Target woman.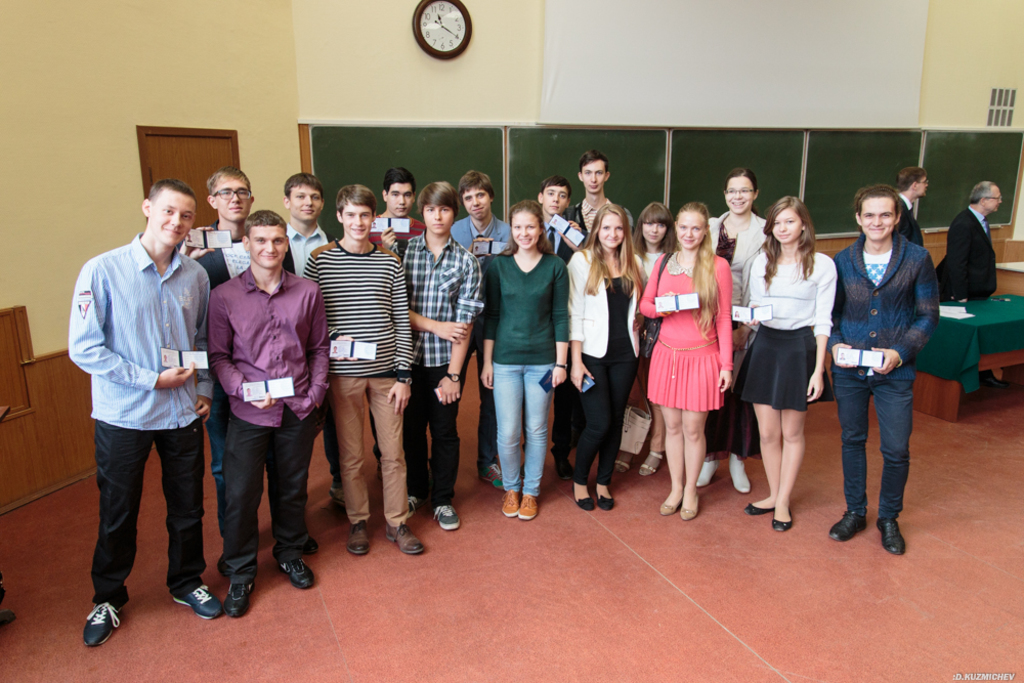
Target region: select_region(478, 198, 572, 526).
